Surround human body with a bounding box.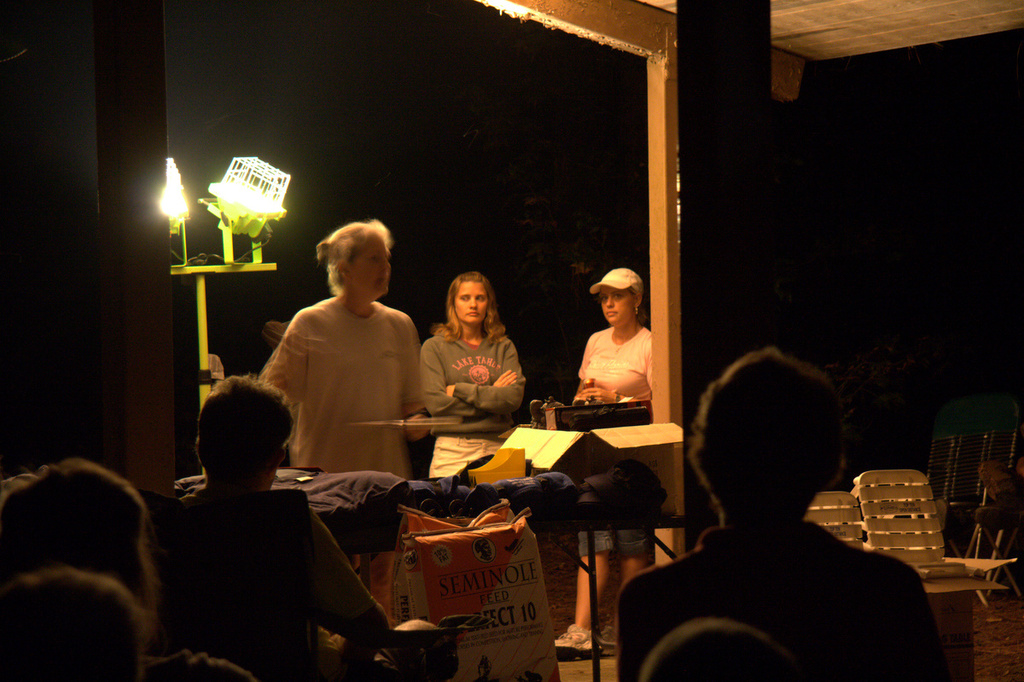
155:378:439:681.
